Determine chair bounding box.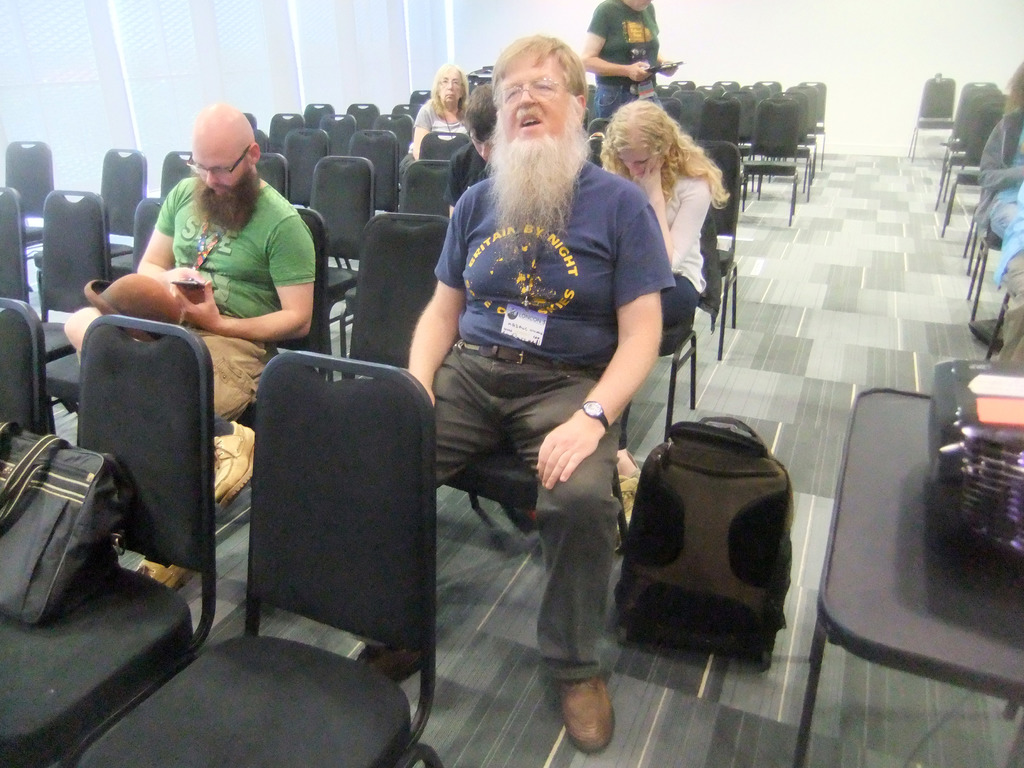
Determined: 216 204 336 509.
